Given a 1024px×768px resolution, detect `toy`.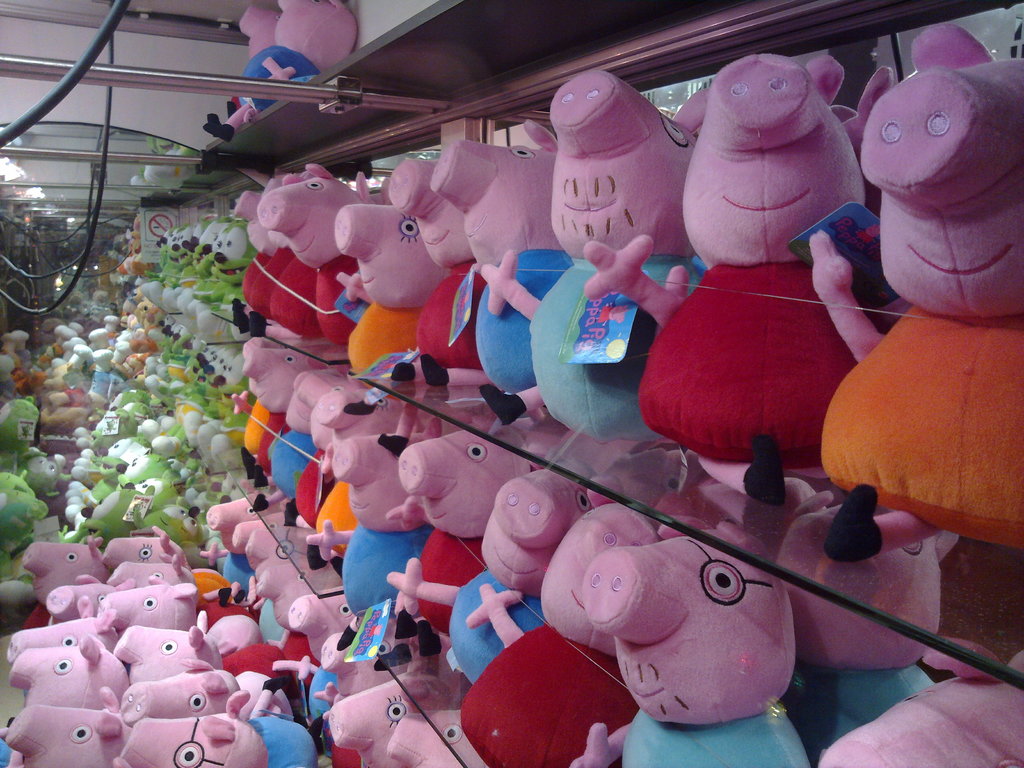
Rect(429, 122, 576, 429).
